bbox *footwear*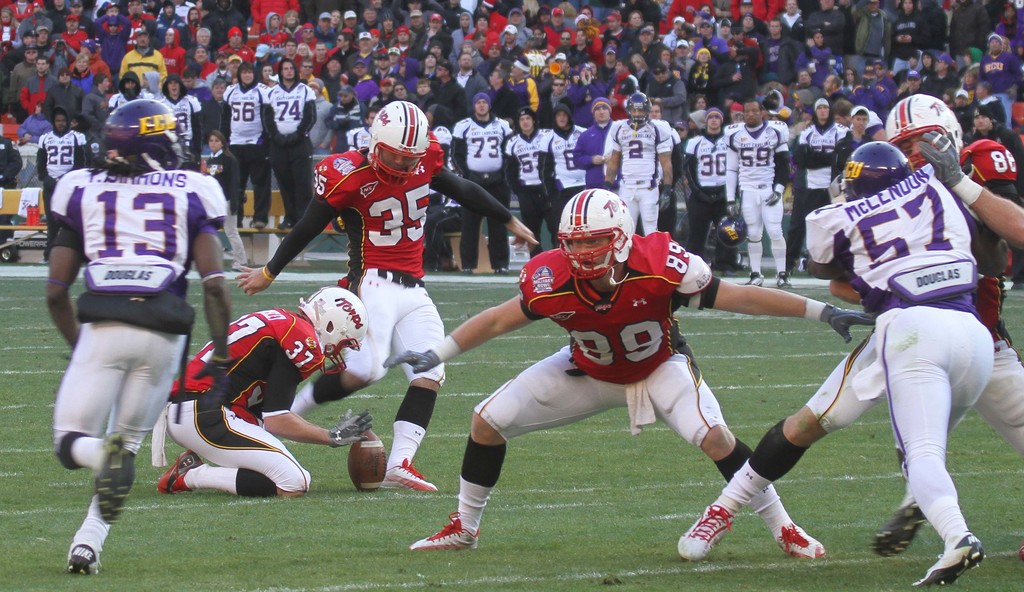
region(63, 545, 99, 575)
